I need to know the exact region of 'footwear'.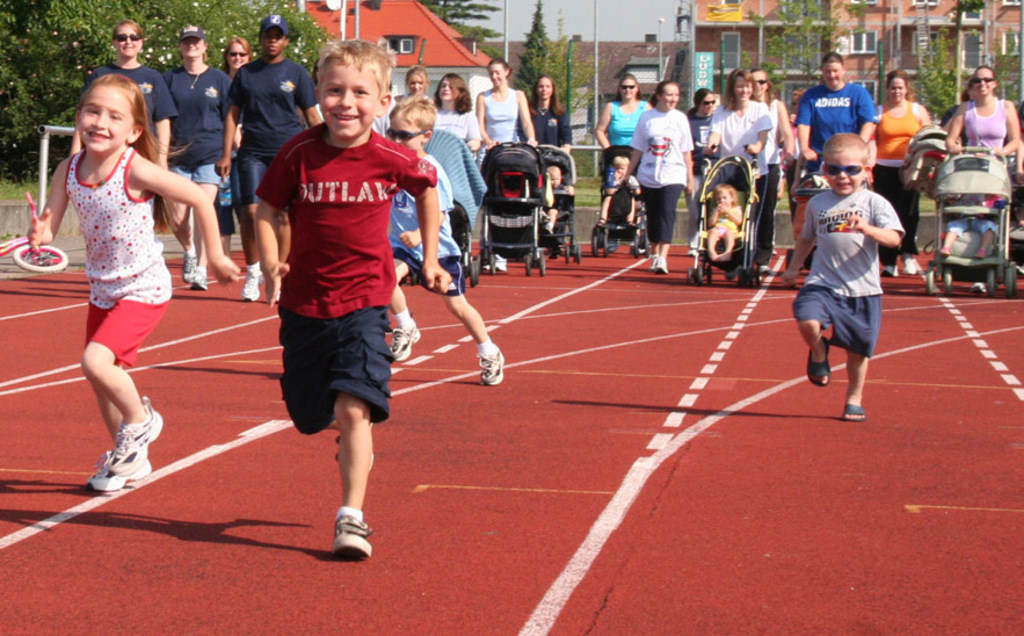
Region: <region>191, 267, 204, 290</region>.
